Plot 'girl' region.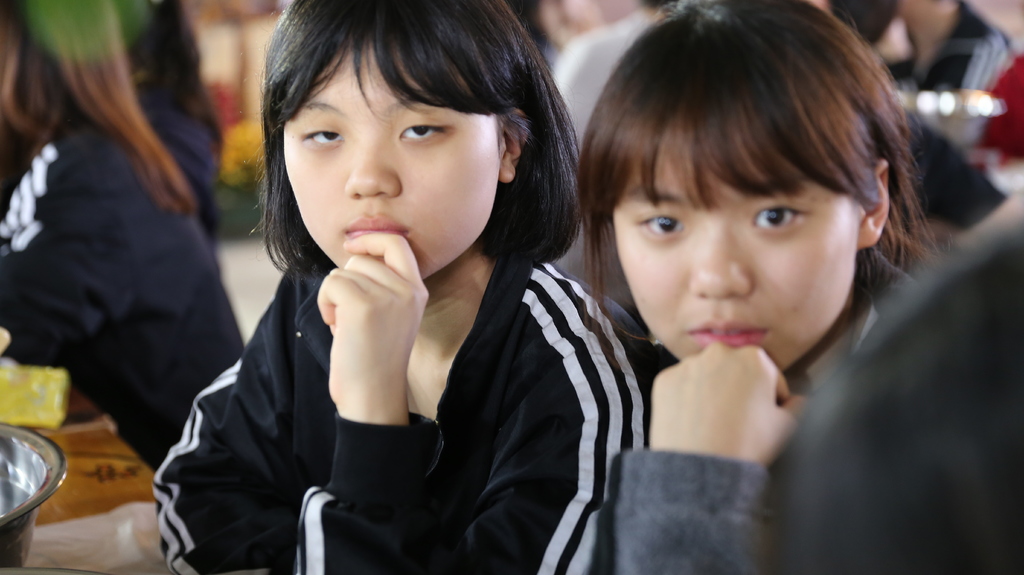
Plotted at 152/0/666/574.
